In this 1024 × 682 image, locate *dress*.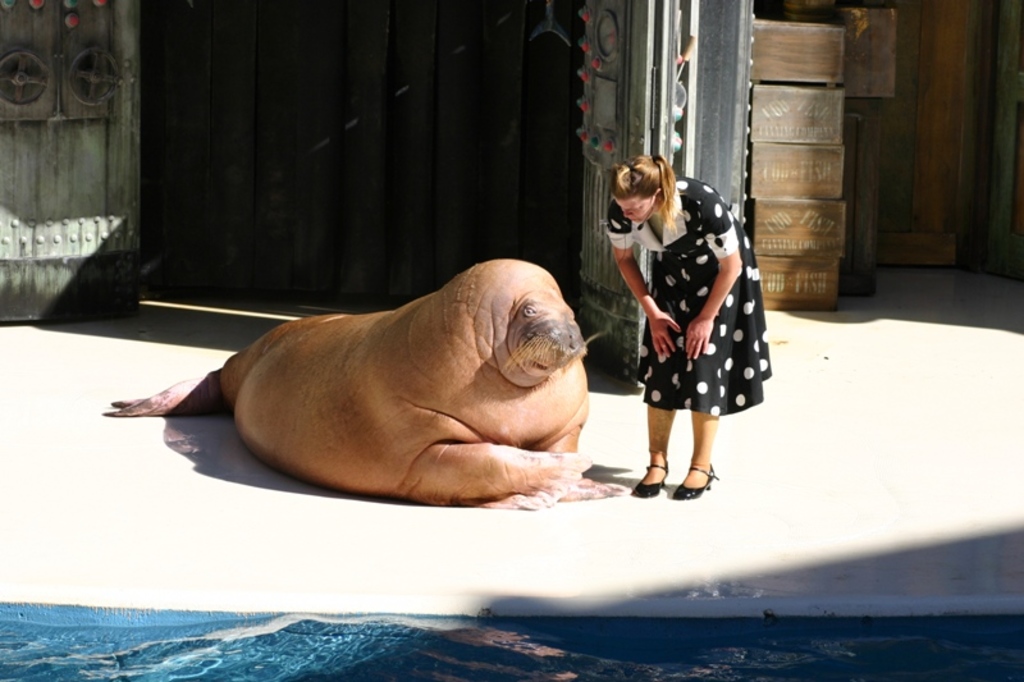
Bounding box: bbox=[604, 177, 772, 415].
